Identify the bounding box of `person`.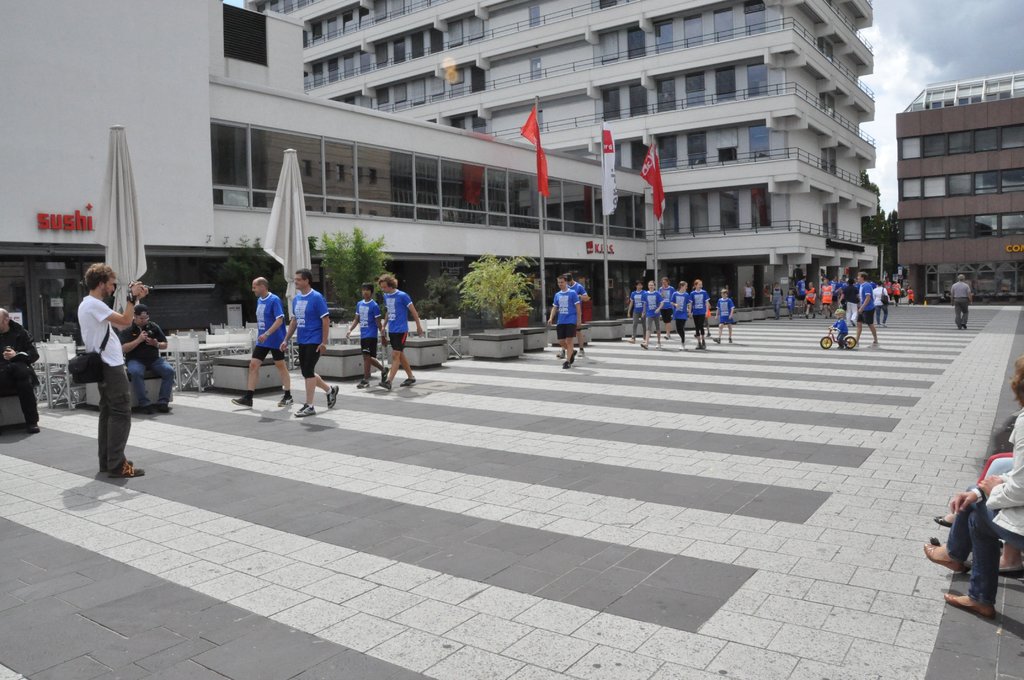
714 285 734 344.
